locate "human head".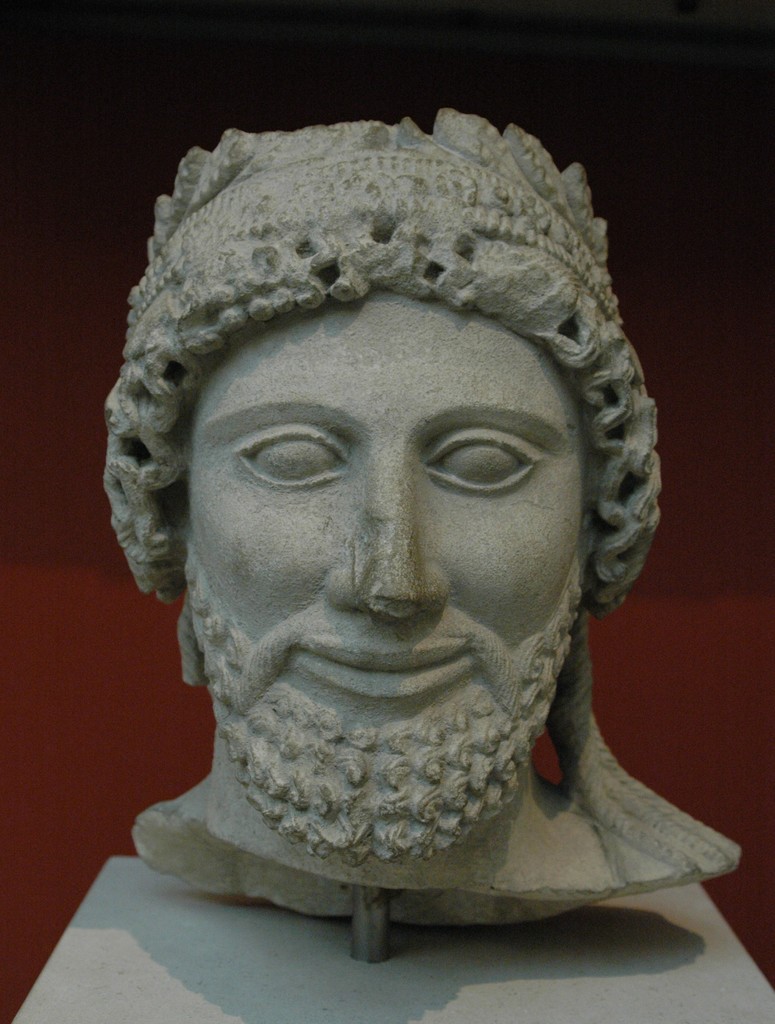
Bounding box: pyautogui.locateOnScreen(171, 120, 665, 867).
